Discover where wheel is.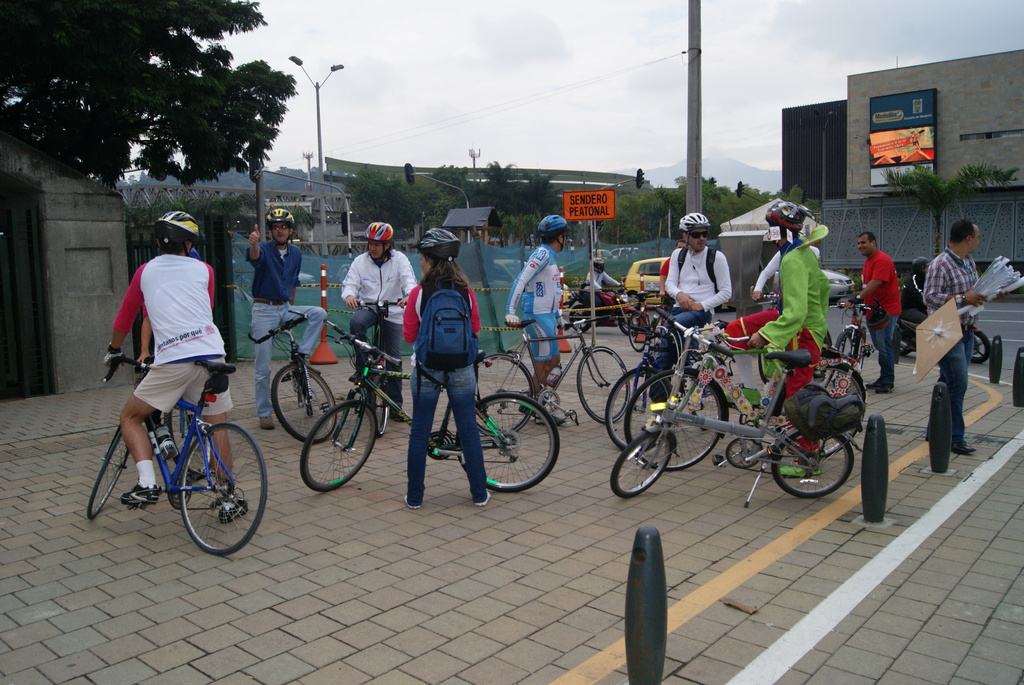
Discovered at (605,366,672,450).
